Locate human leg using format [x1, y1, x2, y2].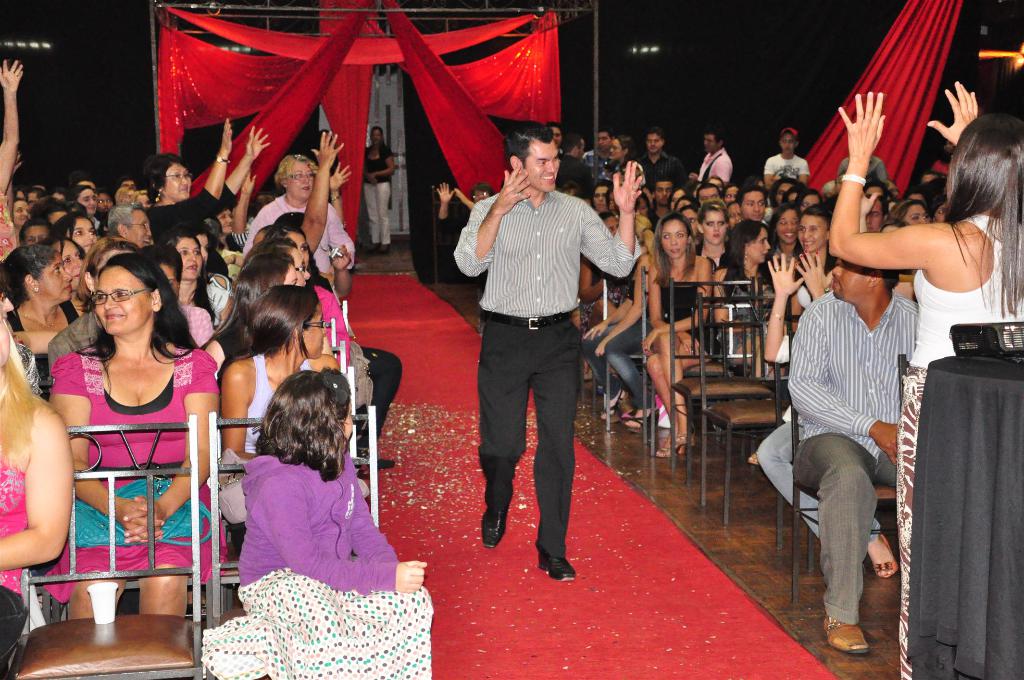
[356, 345, 402, 464].
